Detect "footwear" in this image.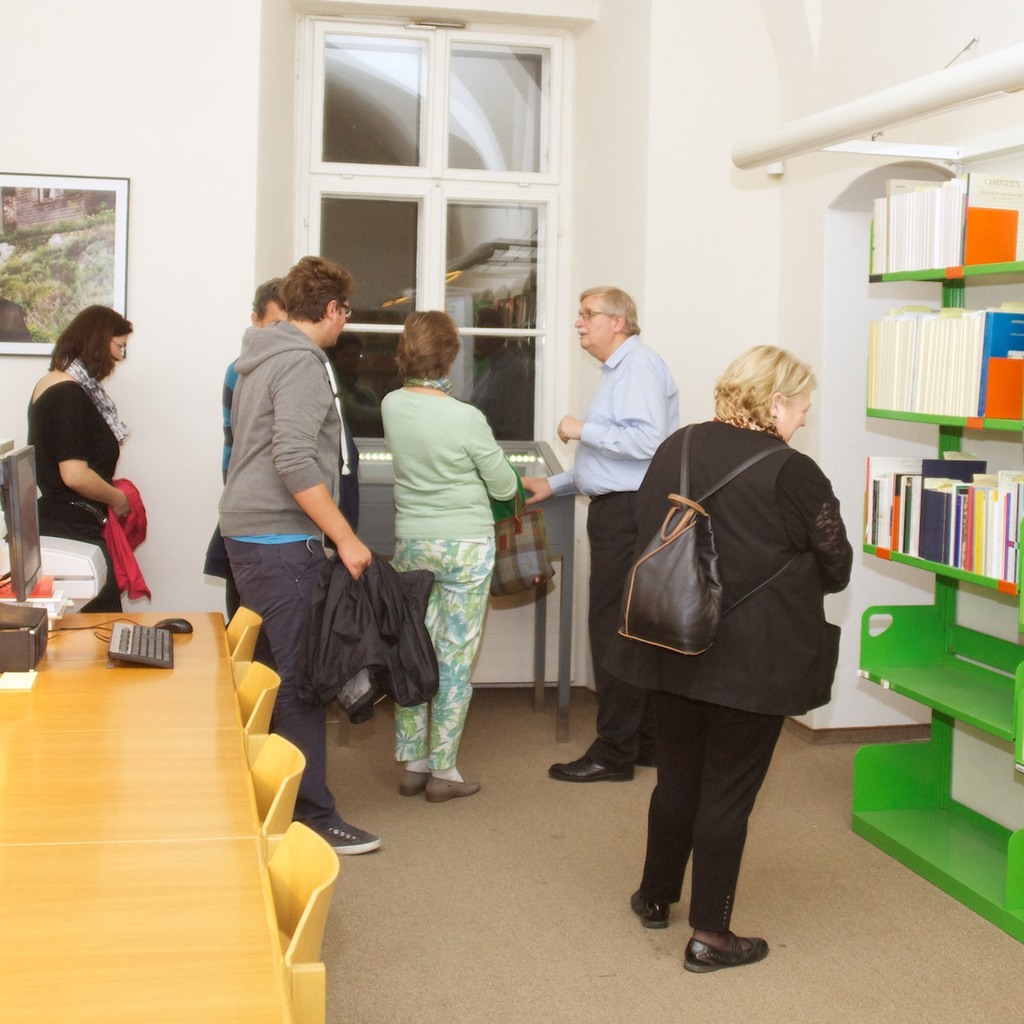
Detection: (688,928,772,981).
